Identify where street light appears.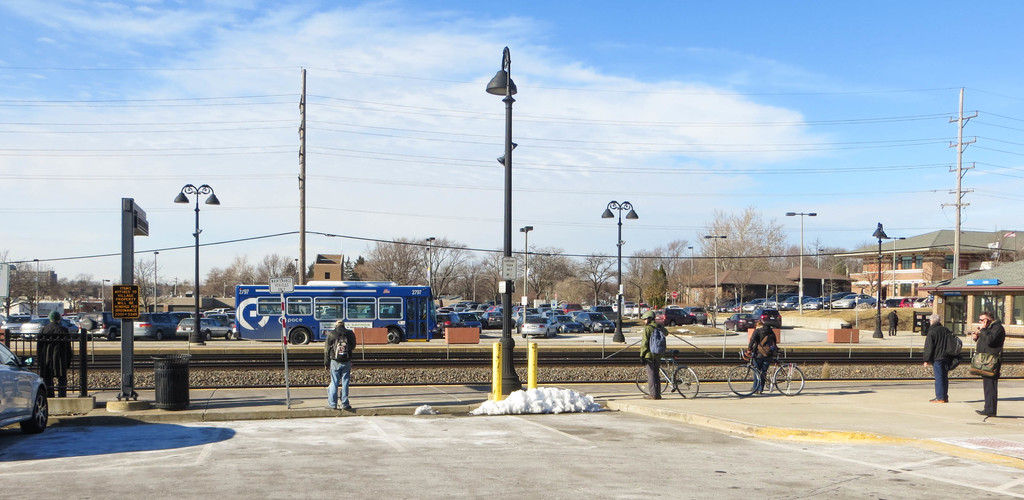
Appears at Rect(515, 223, 536, 303).
